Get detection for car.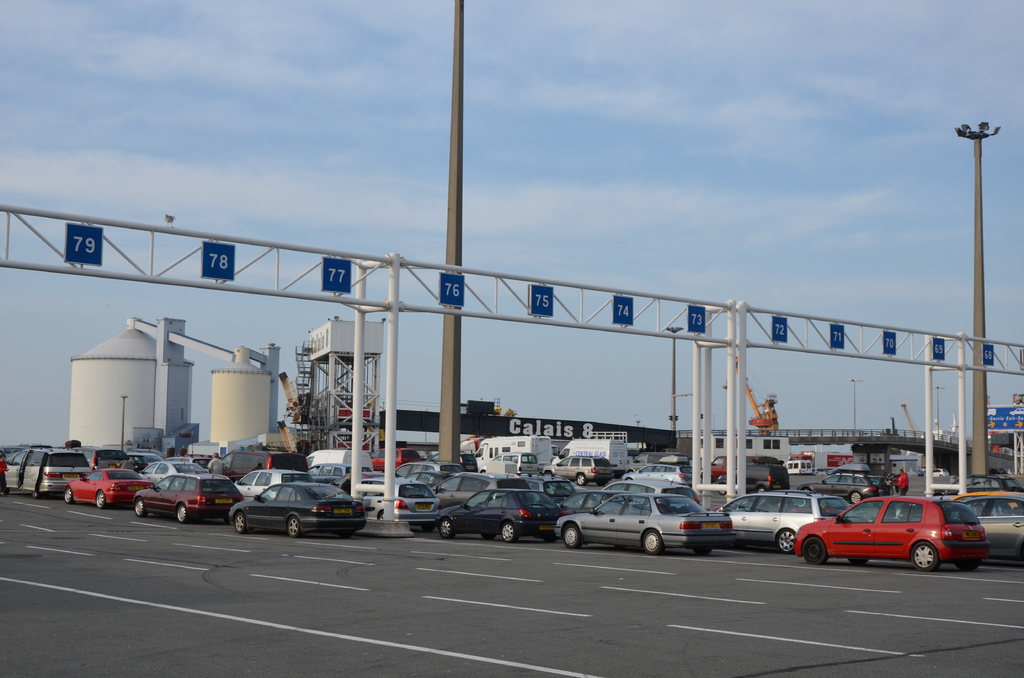
Detection: (left=924, top=468, right=950, bottom=478).
